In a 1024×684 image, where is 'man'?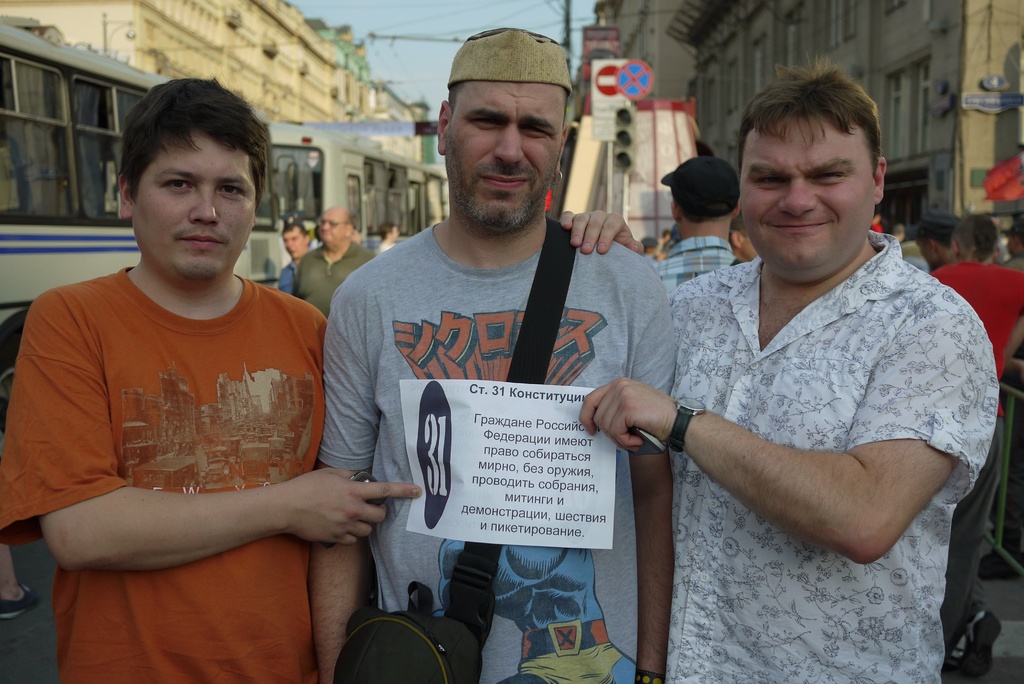
left=925, top=215, right=1023, bottom=683.
